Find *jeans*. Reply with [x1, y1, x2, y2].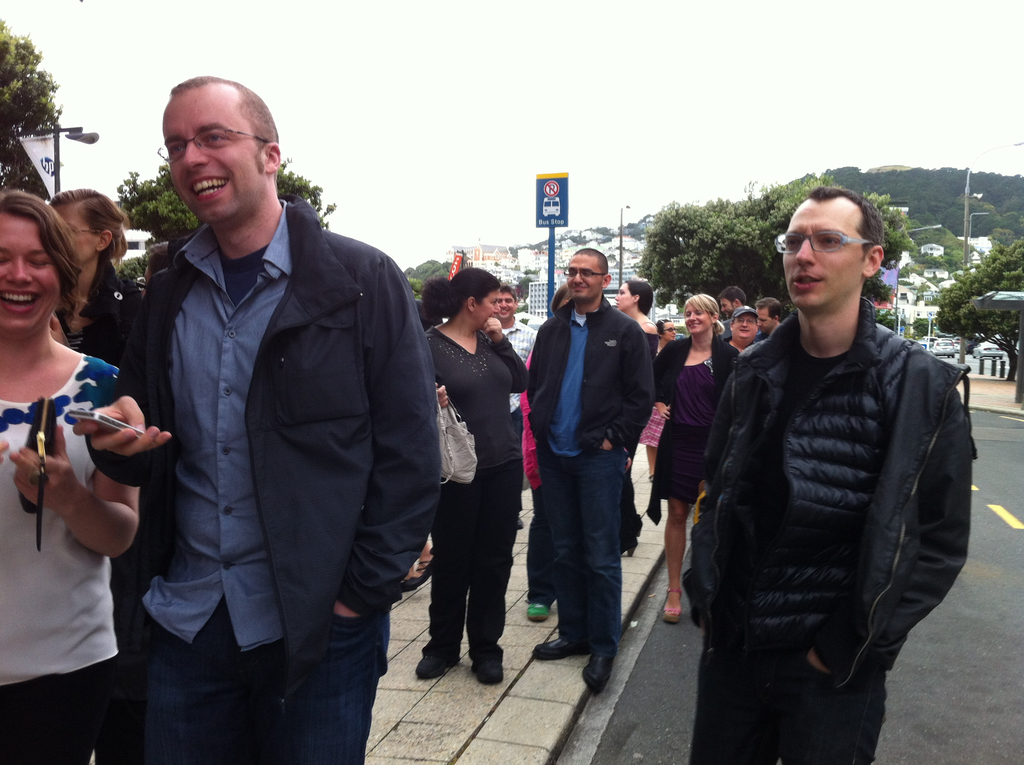
[527, 517, 556, 614].
